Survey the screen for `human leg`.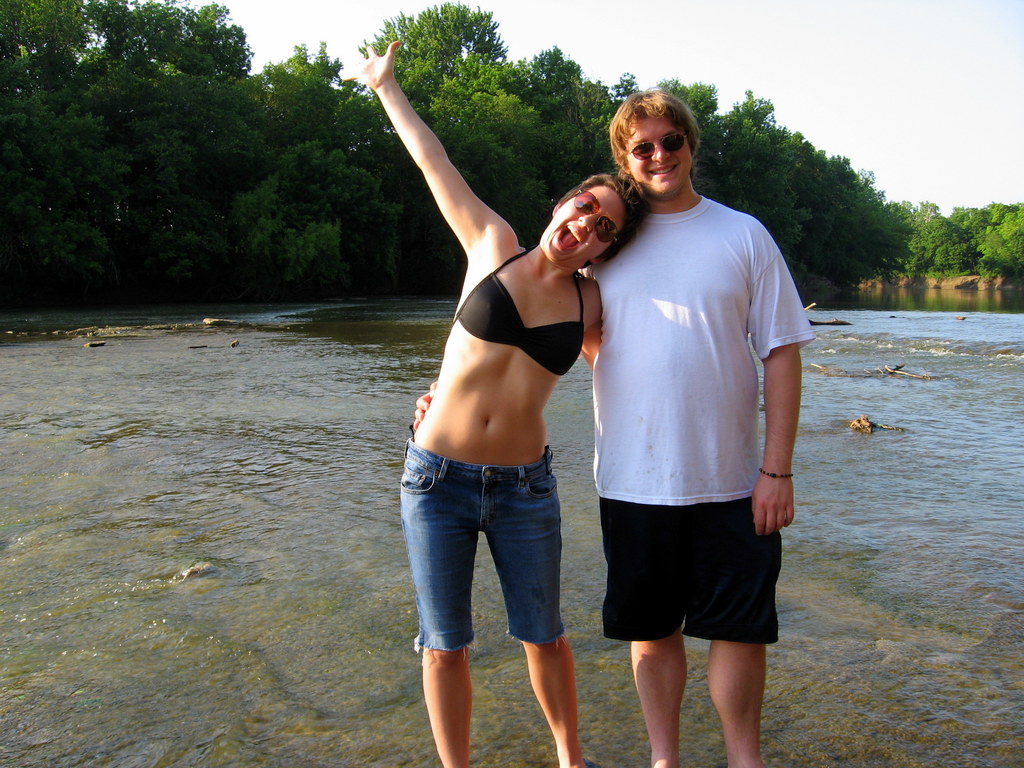
Survey found: {"left": 678, "top": 455, "right": 779, "bottom": 767}.
